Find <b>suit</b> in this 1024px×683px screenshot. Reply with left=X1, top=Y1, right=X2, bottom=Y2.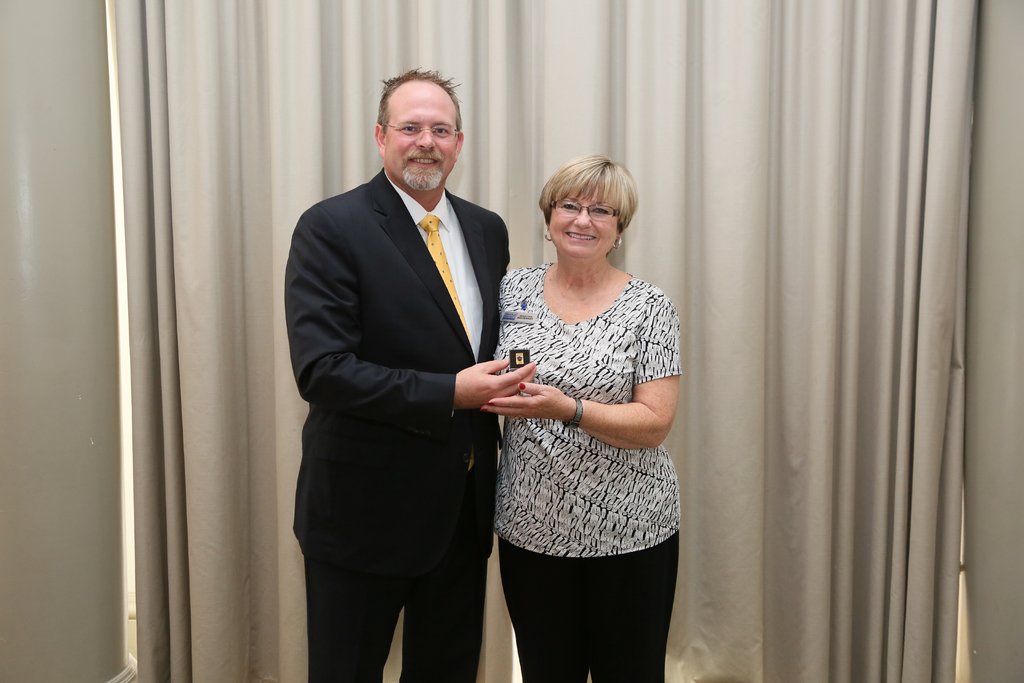
left=283, top=165, right=511, bottom=682.
